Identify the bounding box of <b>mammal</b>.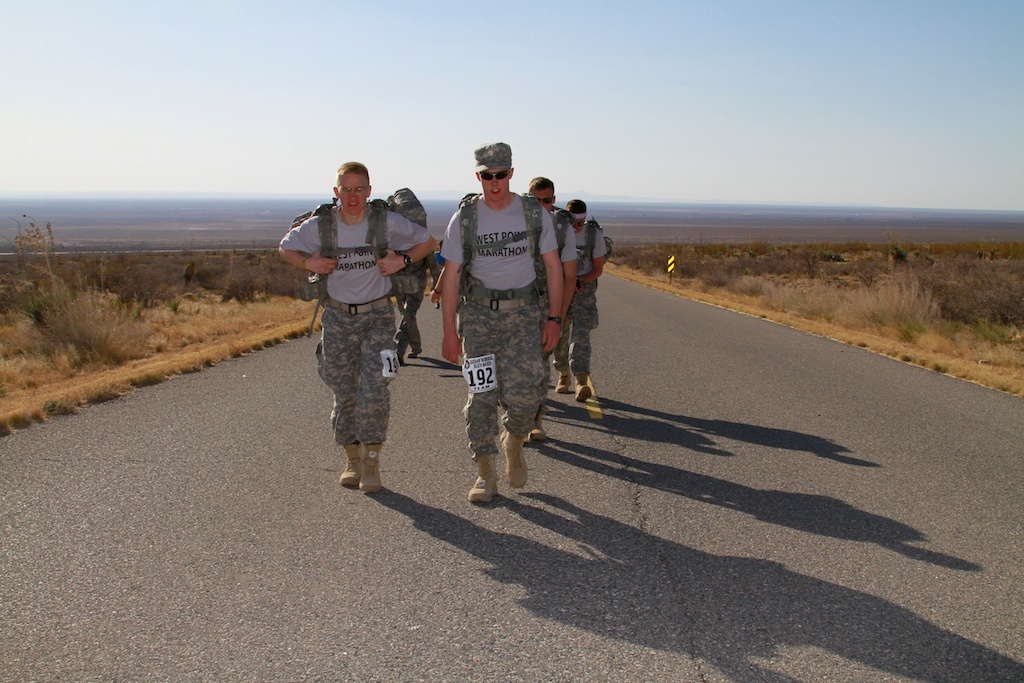
Rect(439, 147, 558, 502).
